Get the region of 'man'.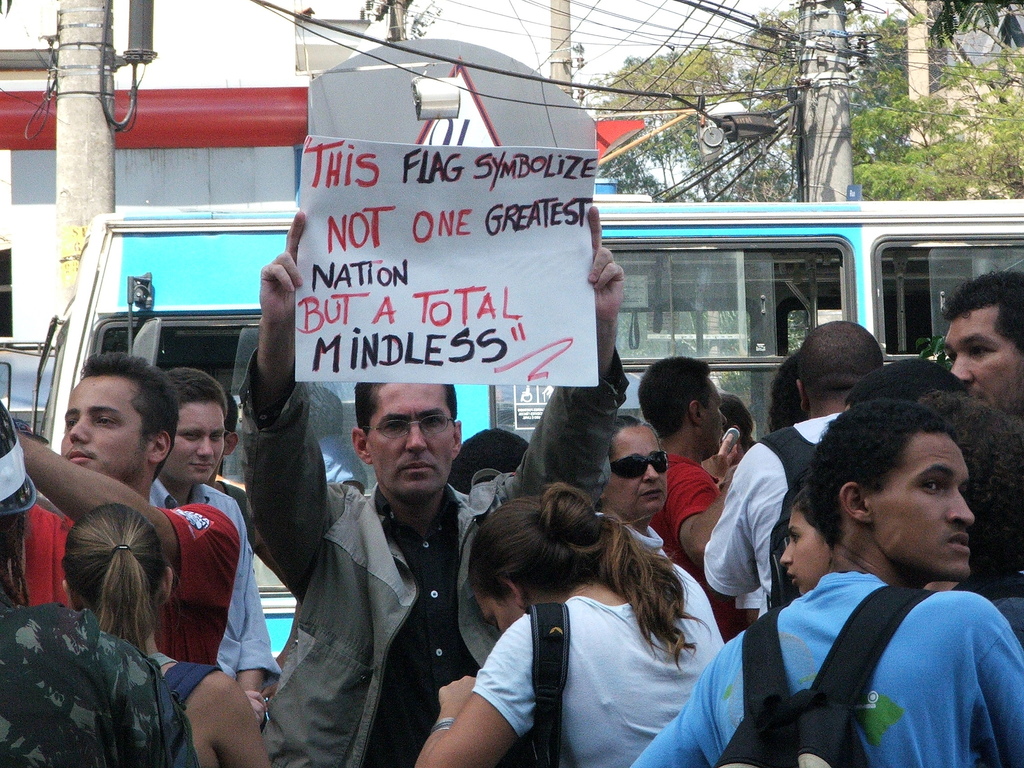
<region>0, 396, 199, 767</region>.
